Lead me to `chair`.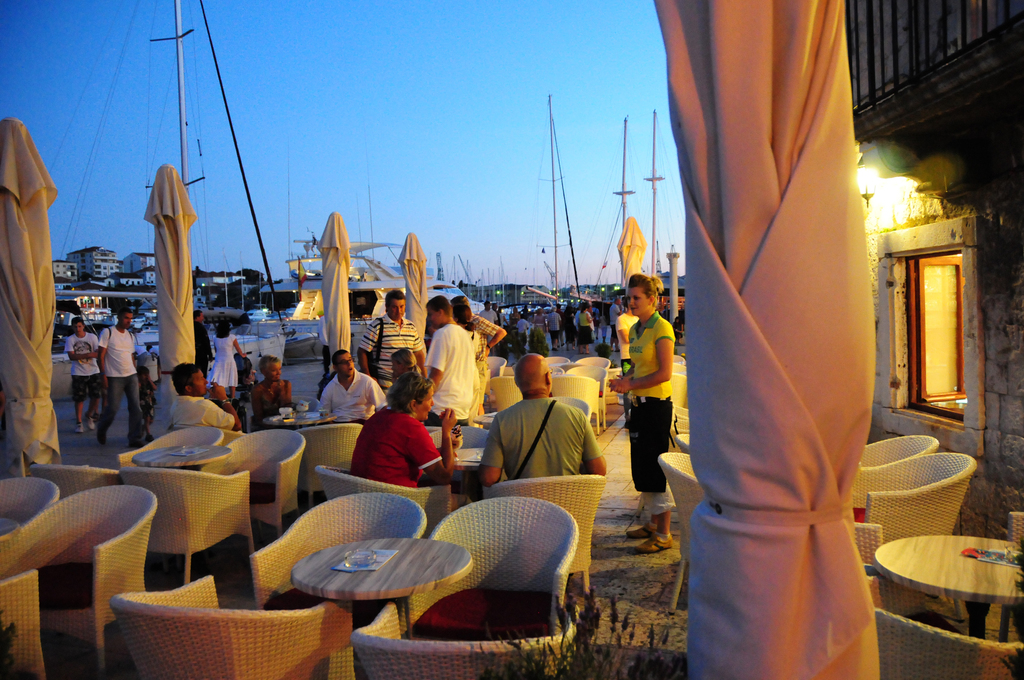
Lead to select_region(0, 473, 60, 539).
